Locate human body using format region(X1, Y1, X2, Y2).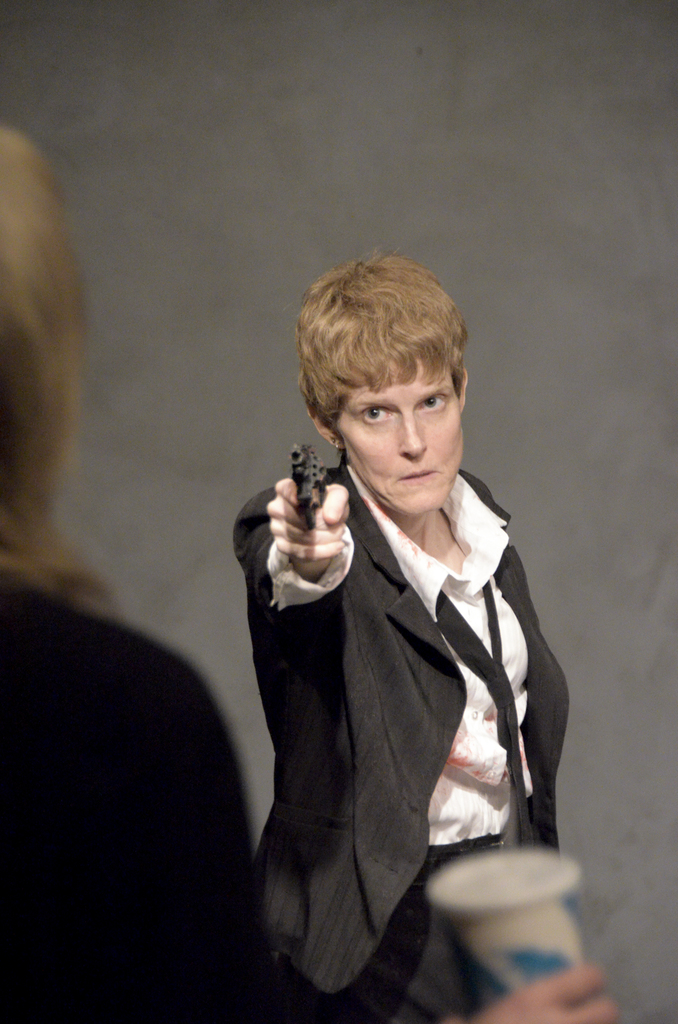
region(232, 285, 589, 983).
